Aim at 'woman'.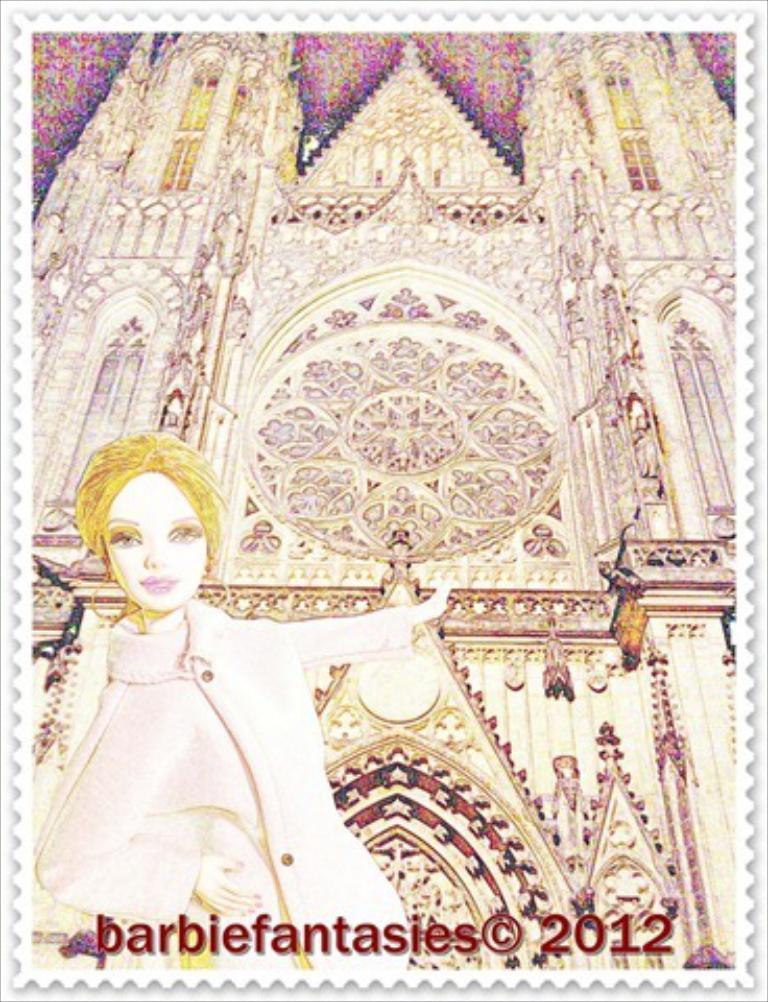
Aimed at Rect(6, 422, 355, 946).
